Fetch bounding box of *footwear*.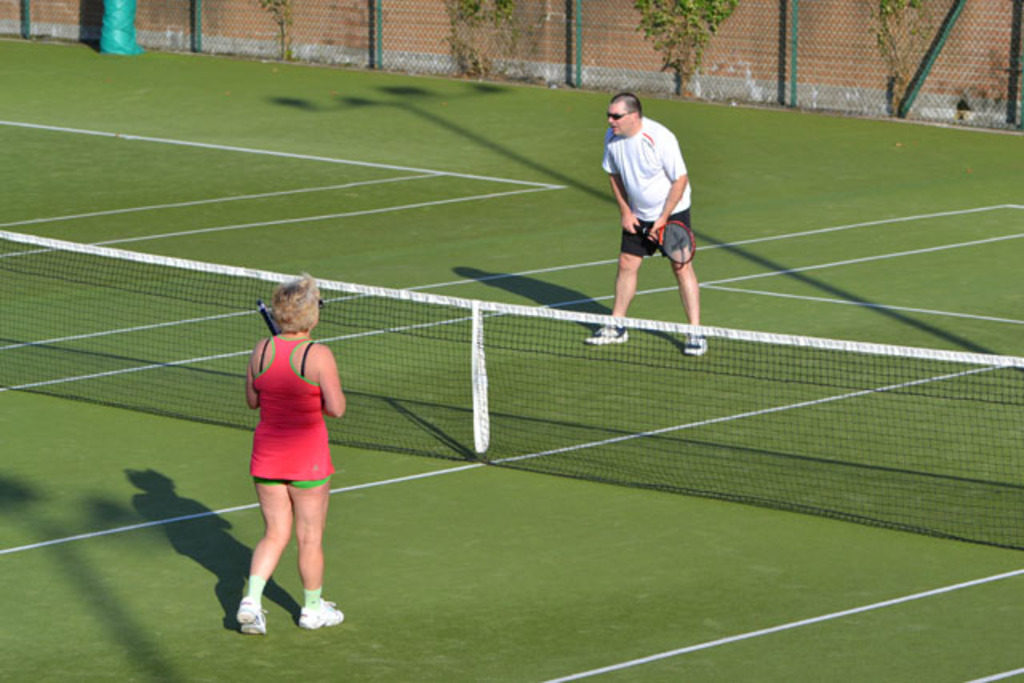
Bbox: left=237, top=600, right=267, bottom=632.
